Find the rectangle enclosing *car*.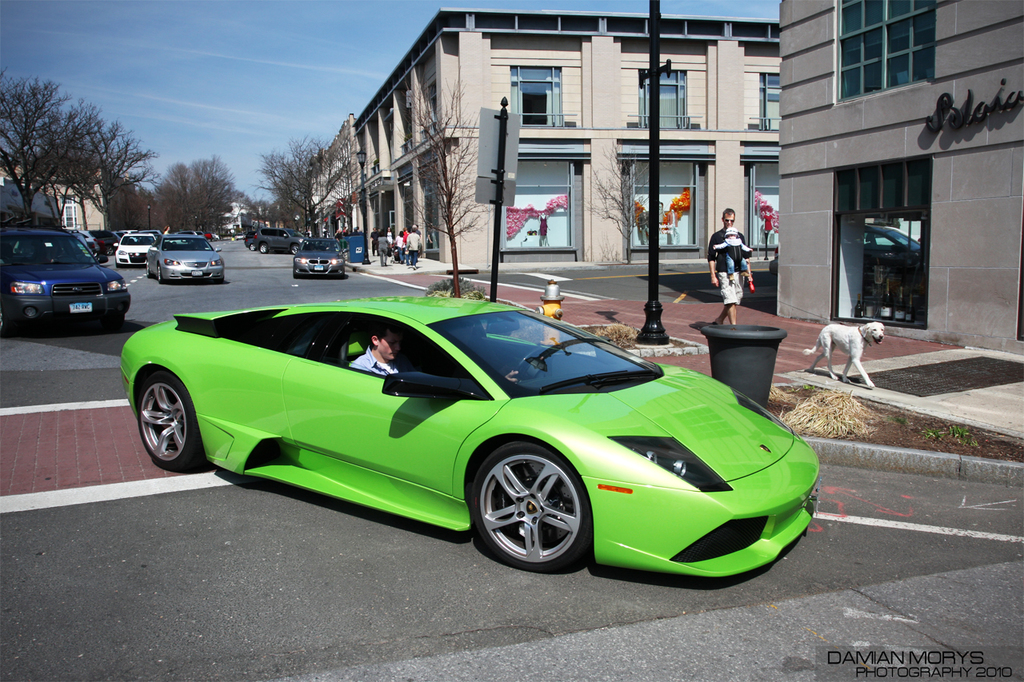
<box>130,285,815,584</box>.
